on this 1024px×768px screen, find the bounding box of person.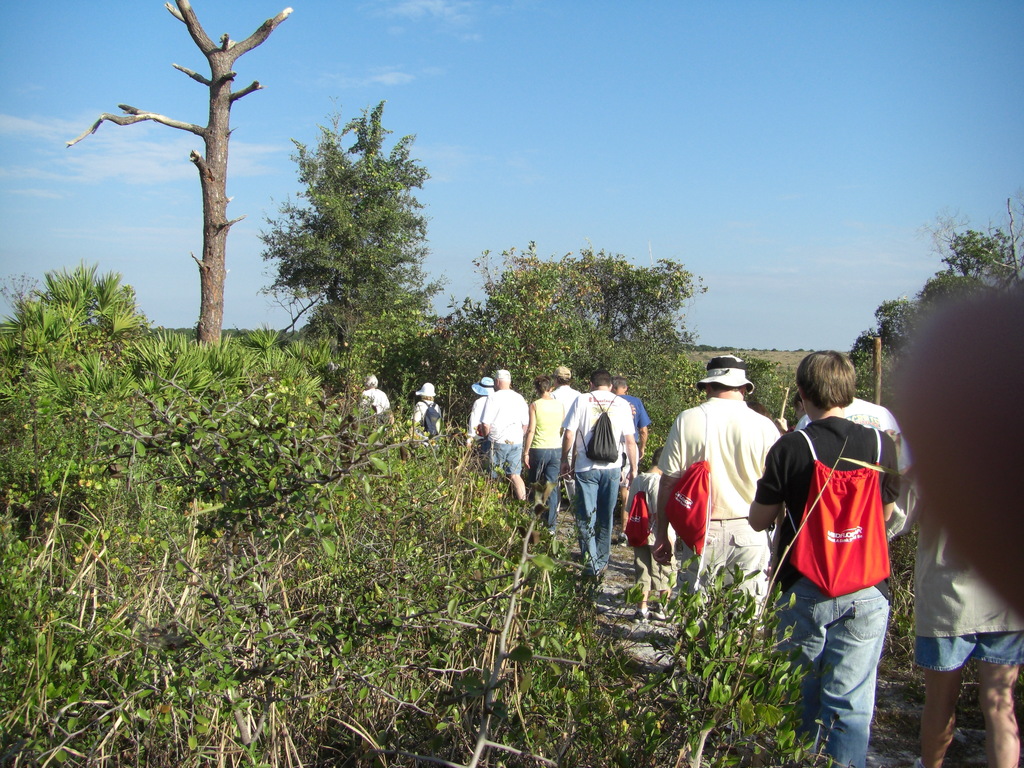
Bounding box: l=447, t=372, r=486, b=445.
